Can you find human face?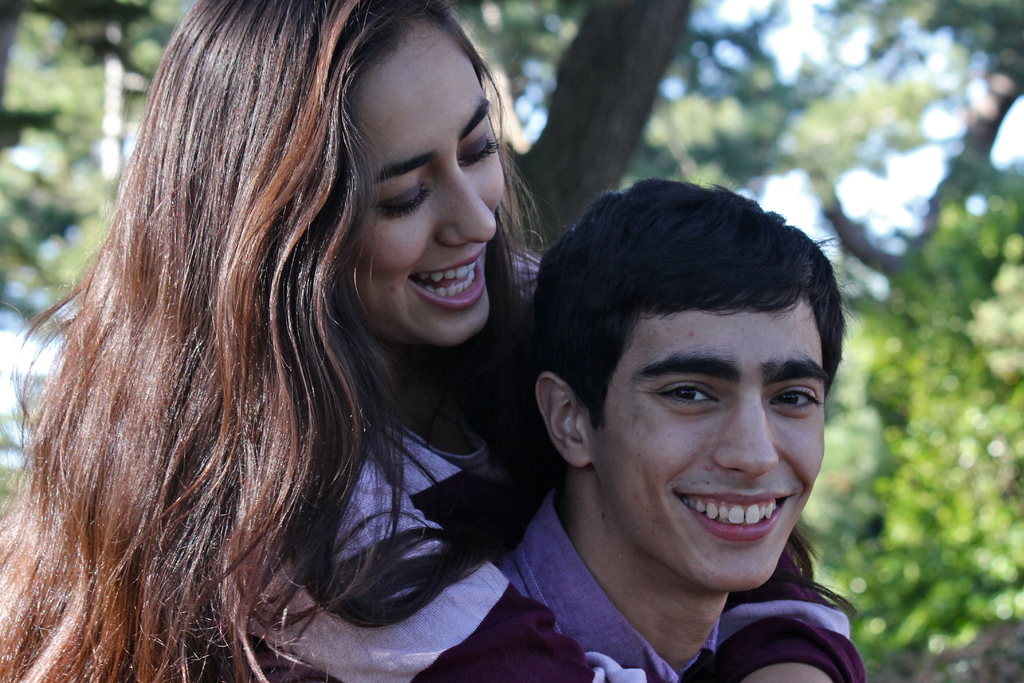
Yes, bounding box: box(348, 15, 508, 342).
